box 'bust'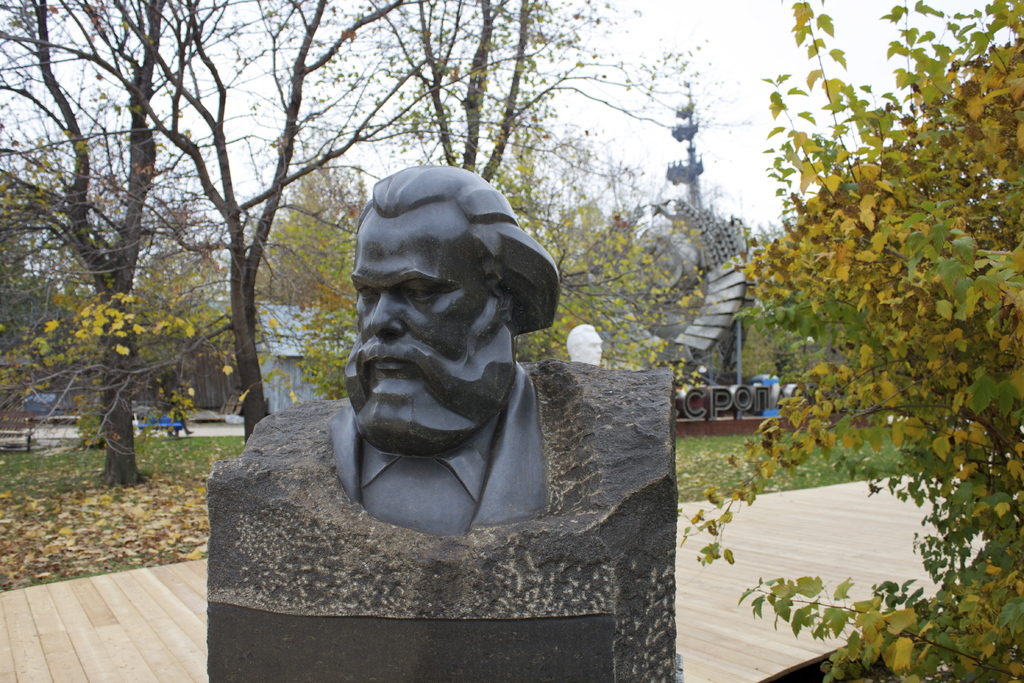
(left=330, top=162, right=561, bottom=536)
